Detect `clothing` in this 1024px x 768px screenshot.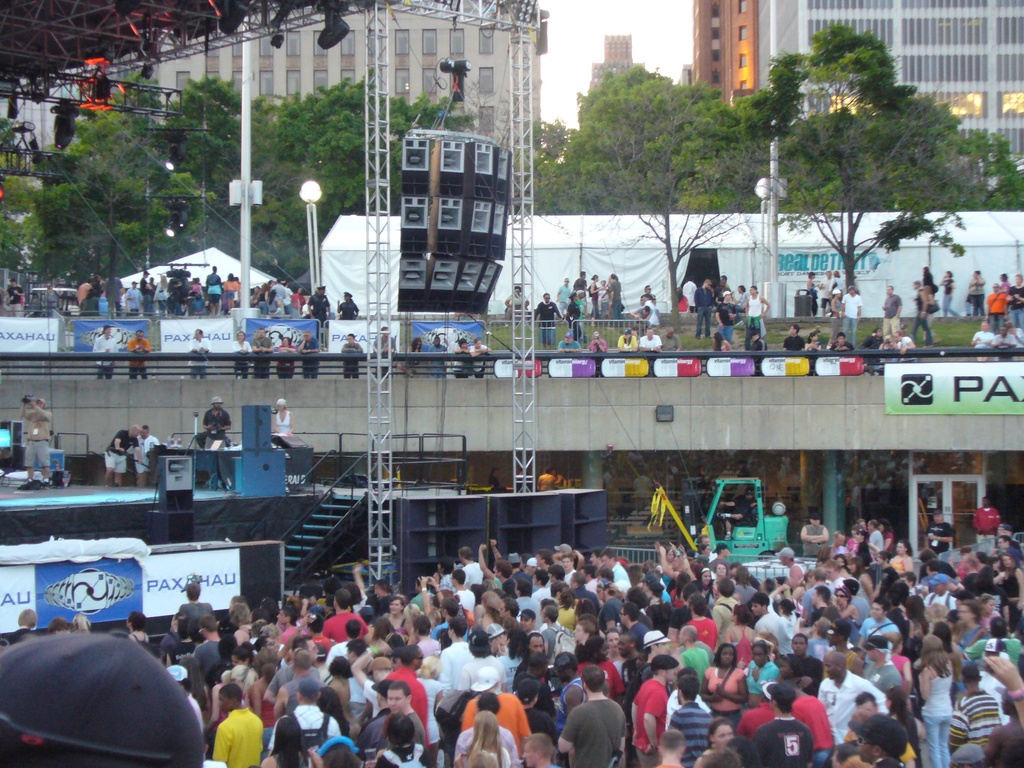
Detection: [x1=373, y1=331, x2=392, y2=353].
